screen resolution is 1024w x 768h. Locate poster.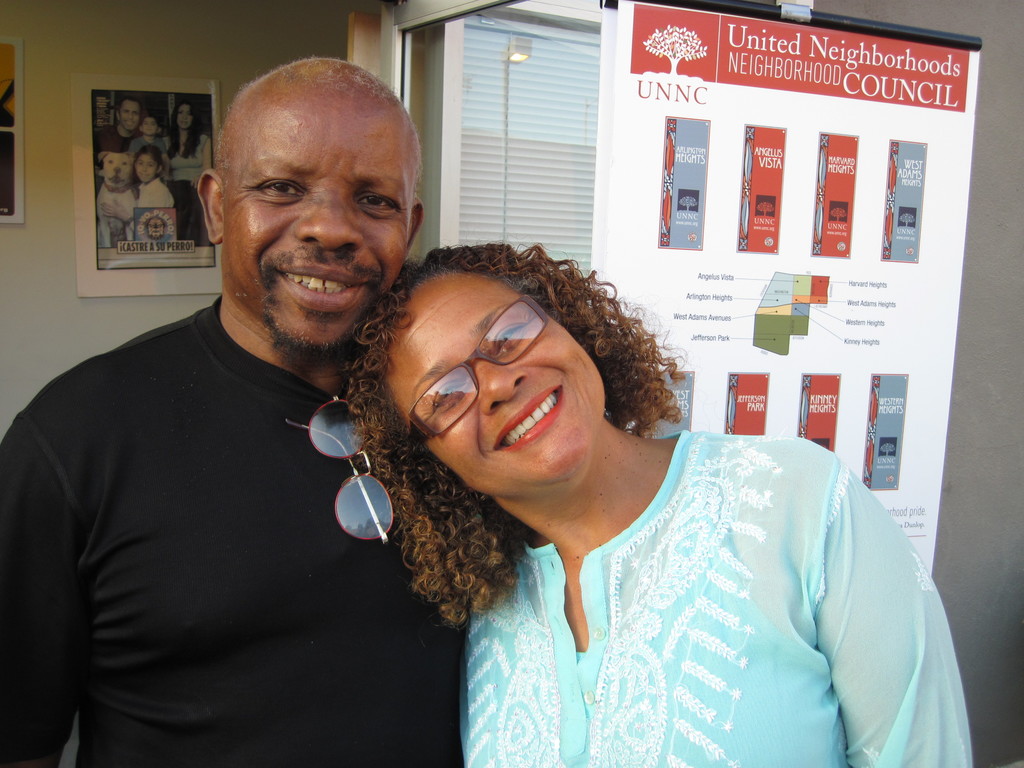
<bbox>96, 87, 215, 266</bbox>.
